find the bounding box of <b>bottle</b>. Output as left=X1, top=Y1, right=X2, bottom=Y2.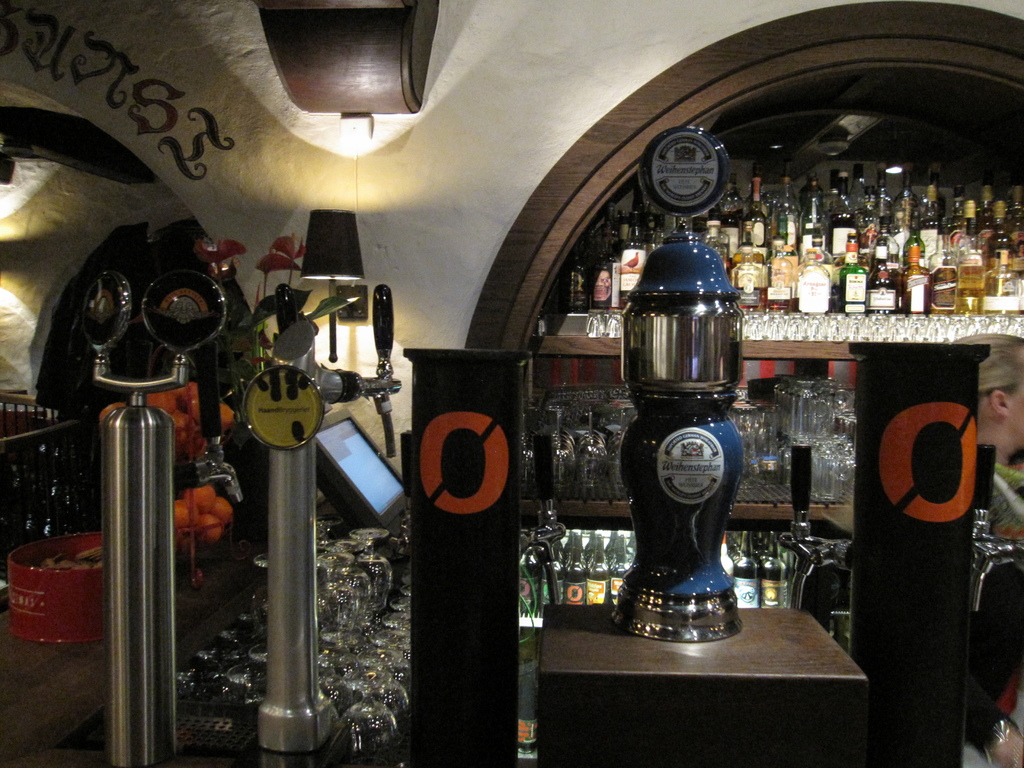
left=601, top=209, right=620, bottom=267.
